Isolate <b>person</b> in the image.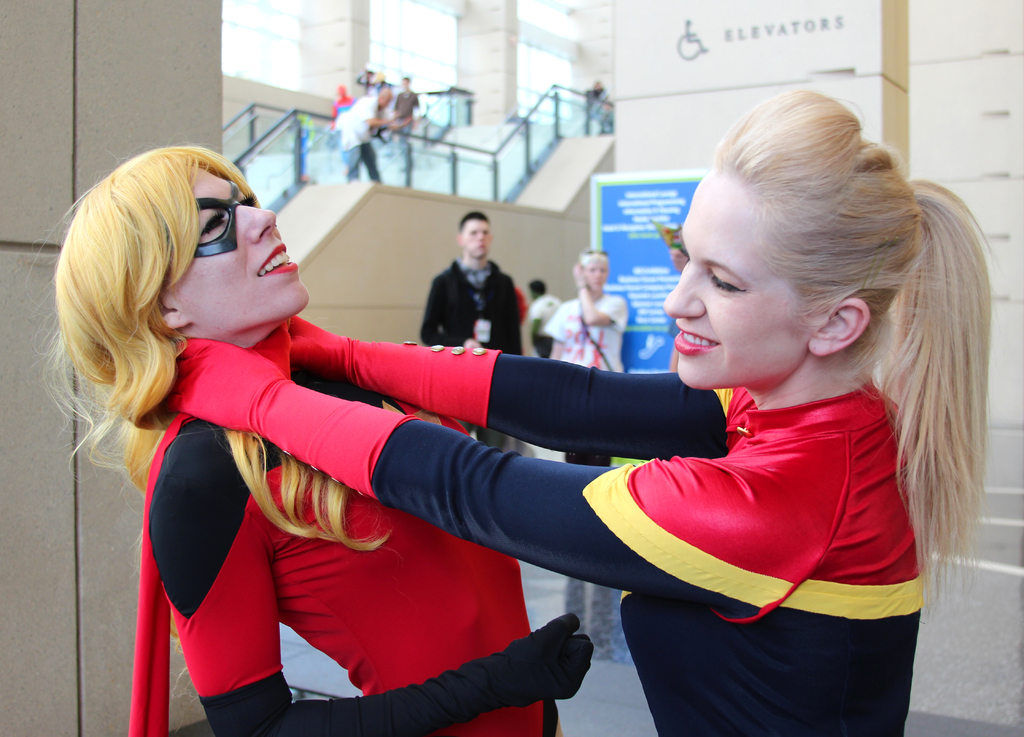
Isolated region: [left=26, top=132, right=595, bottom=736].
